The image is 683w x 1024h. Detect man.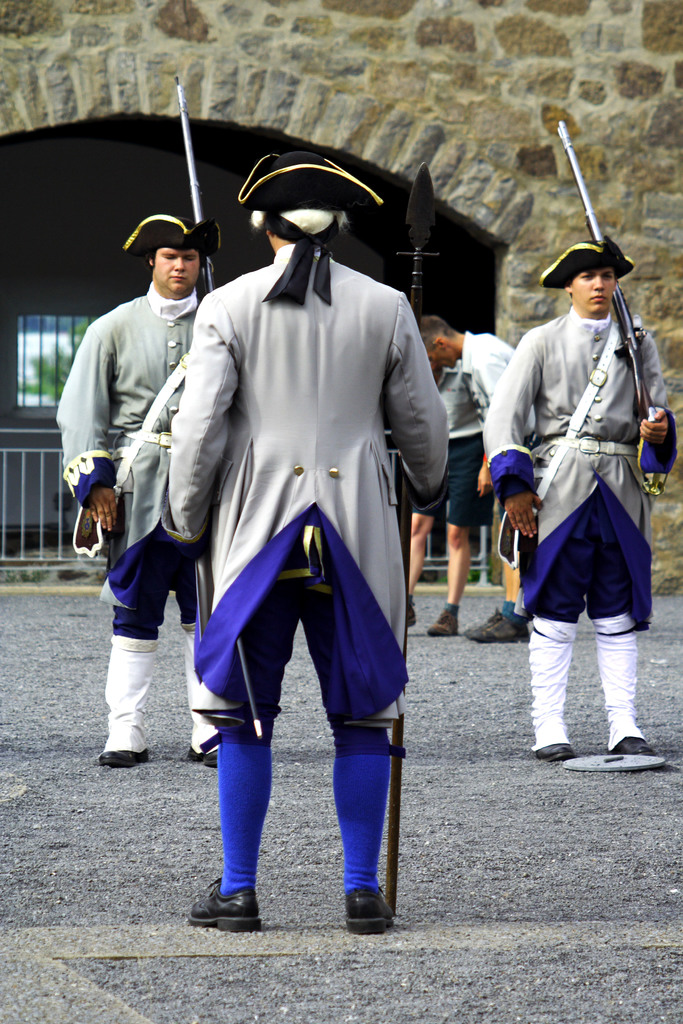
Detection: (160, 135, 440, 927).
